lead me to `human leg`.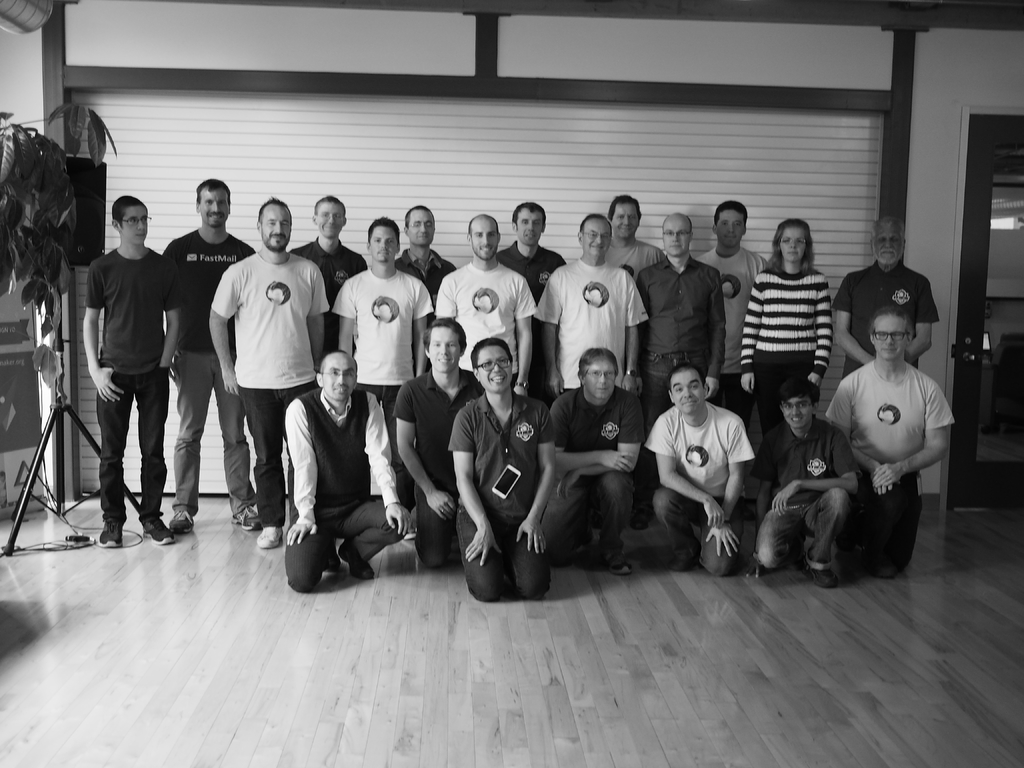
Lead to l=701, t=483, r=748, b=577.
